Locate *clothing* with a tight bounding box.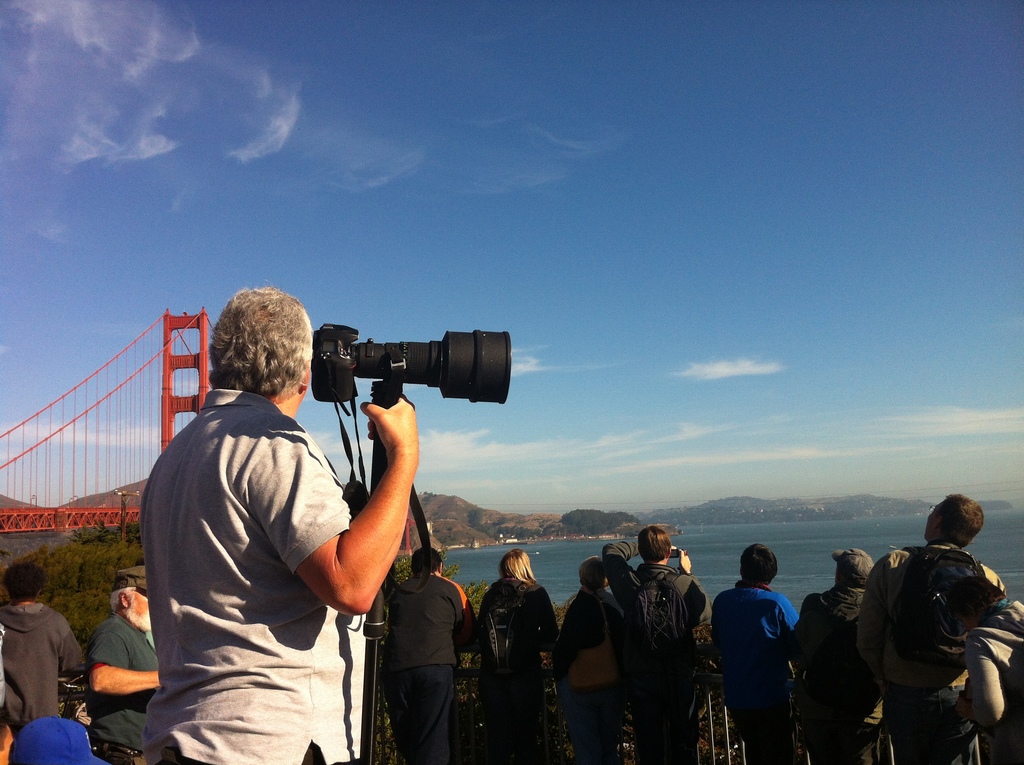
detection(87, 614, 156, 764).
